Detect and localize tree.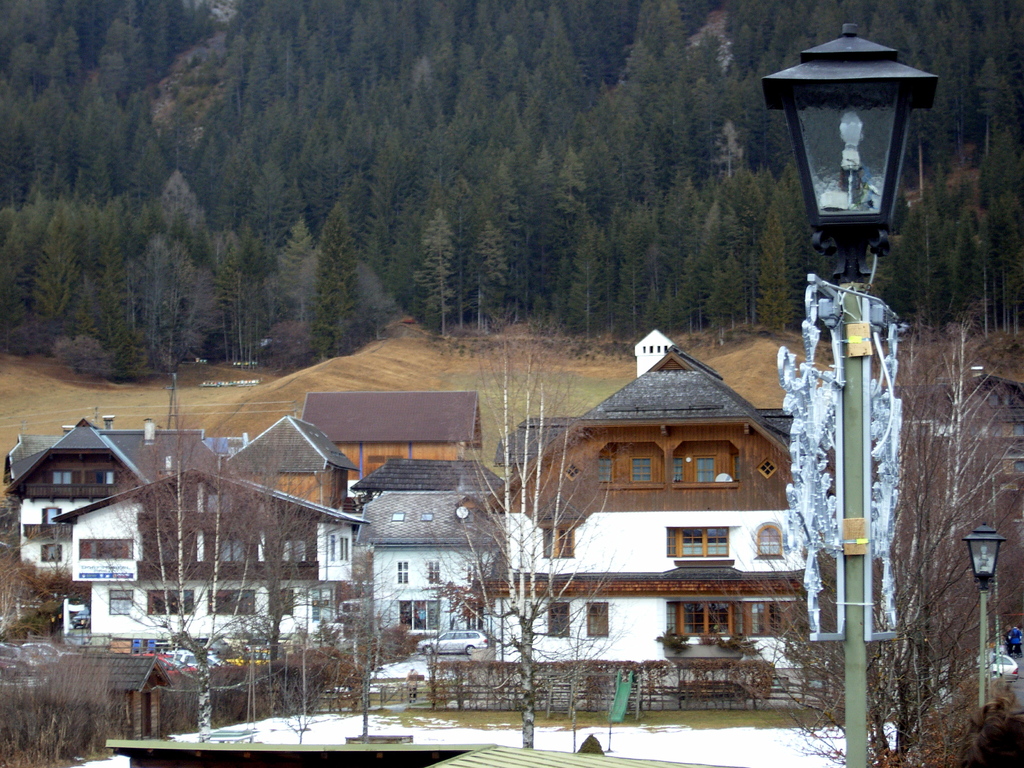
Localized at pyautogui.locateOnScreen(416, 339, 625, 743).
